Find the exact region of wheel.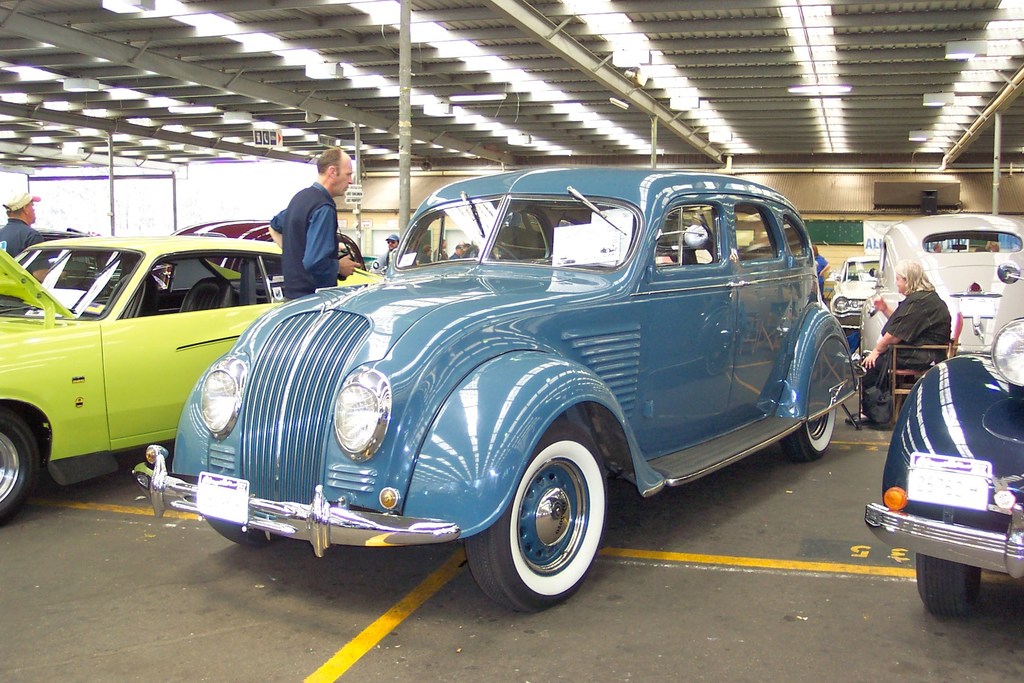
Exact region: [917,552,986,619].
